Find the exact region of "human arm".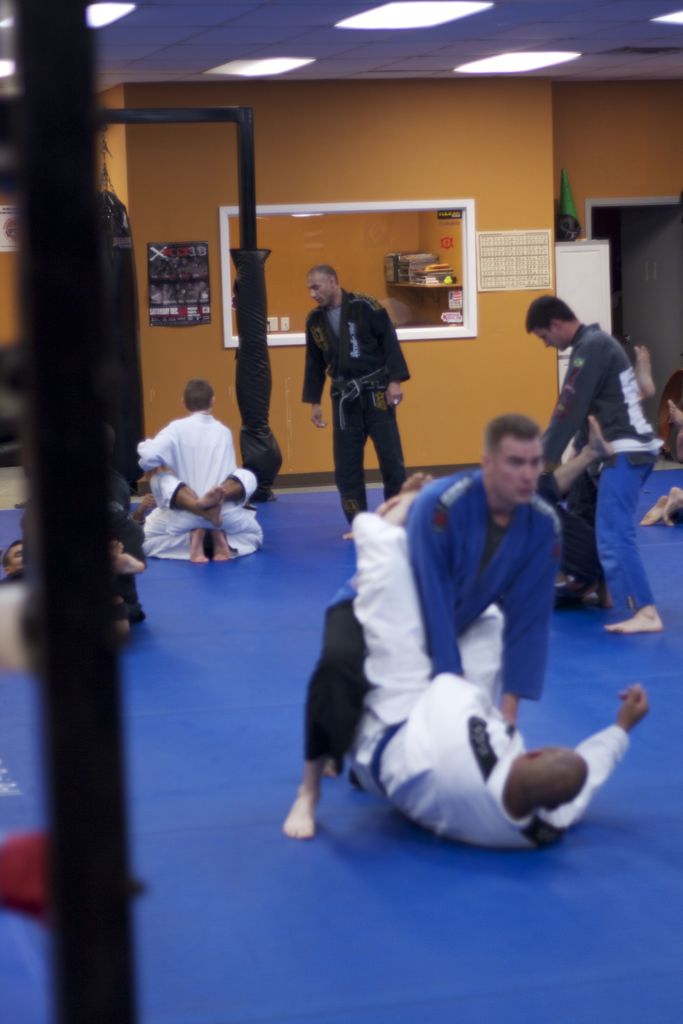
Exact region: 301,316,331,428.
